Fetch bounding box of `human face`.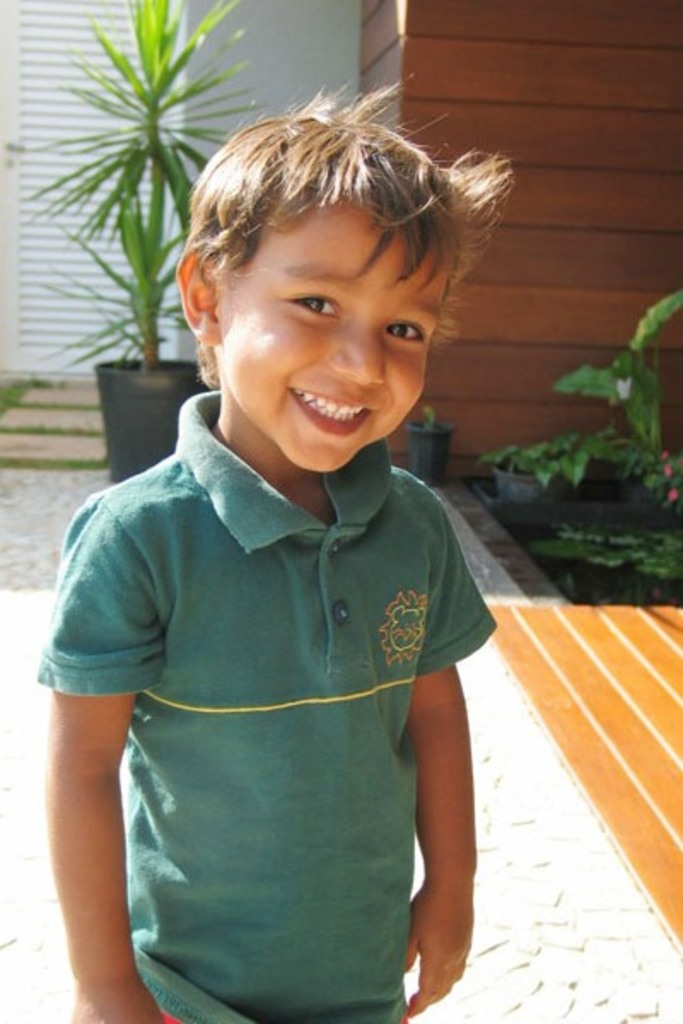
Bbox: (220,210,452,483).
